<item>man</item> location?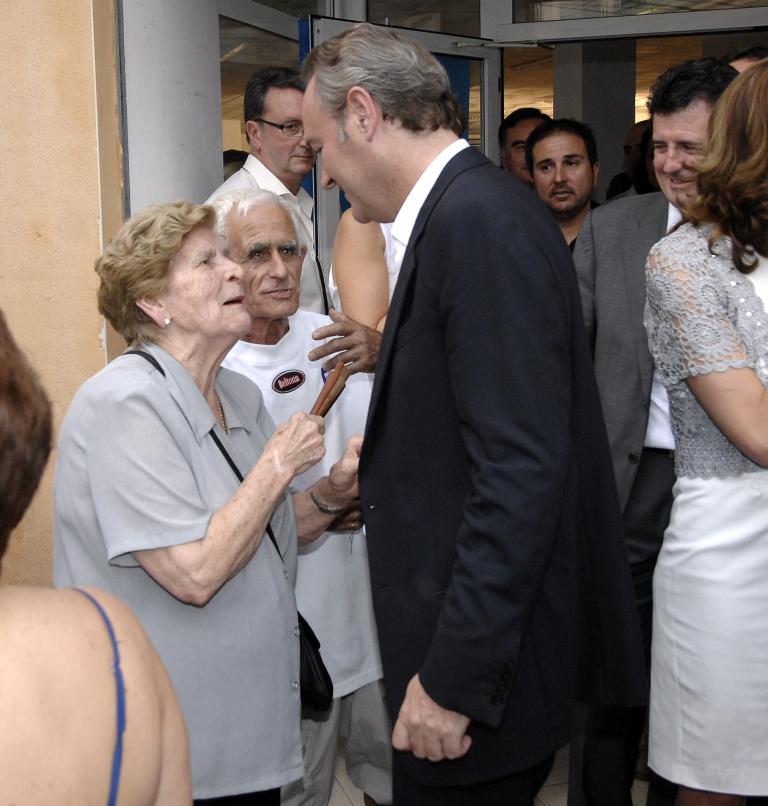
Rect(572, 57, 738, 786)
